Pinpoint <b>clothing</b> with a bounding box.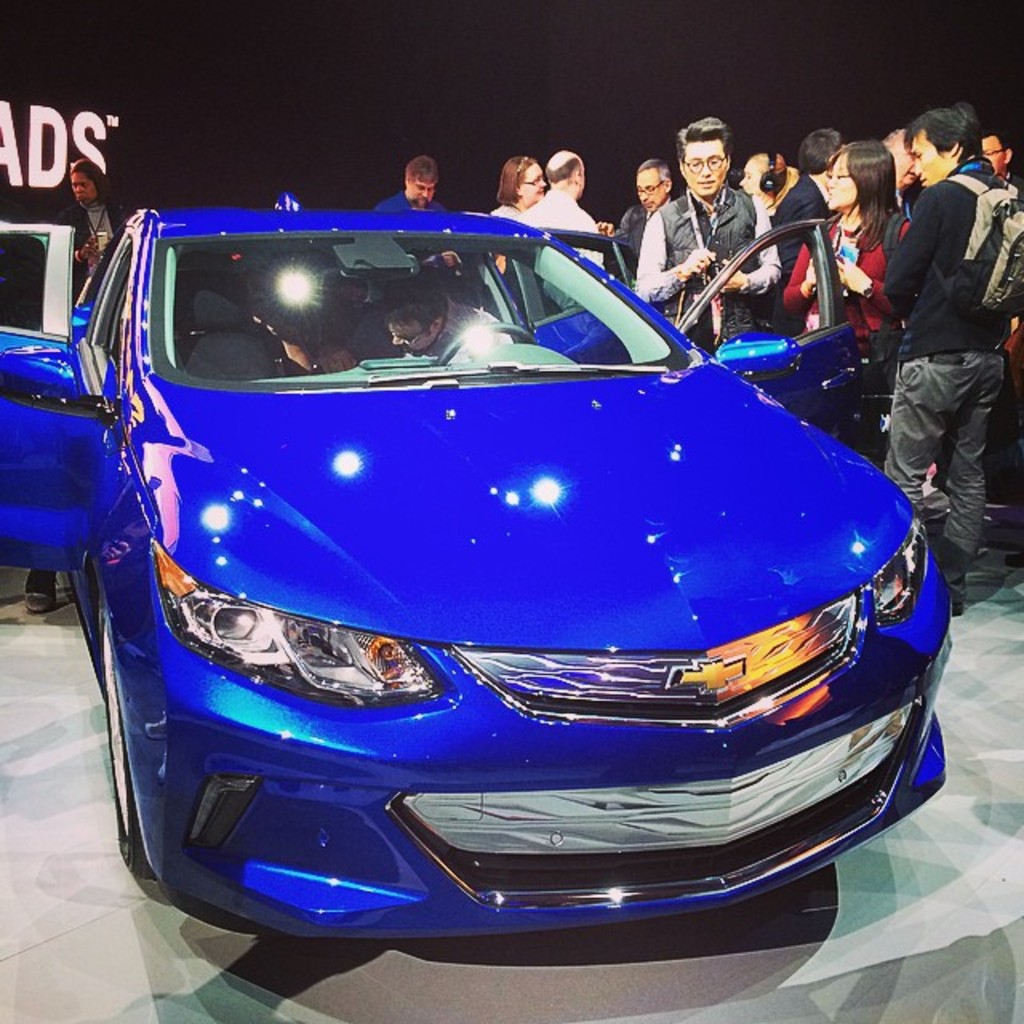
[left=765, top=198, right=918, bottom=386].
